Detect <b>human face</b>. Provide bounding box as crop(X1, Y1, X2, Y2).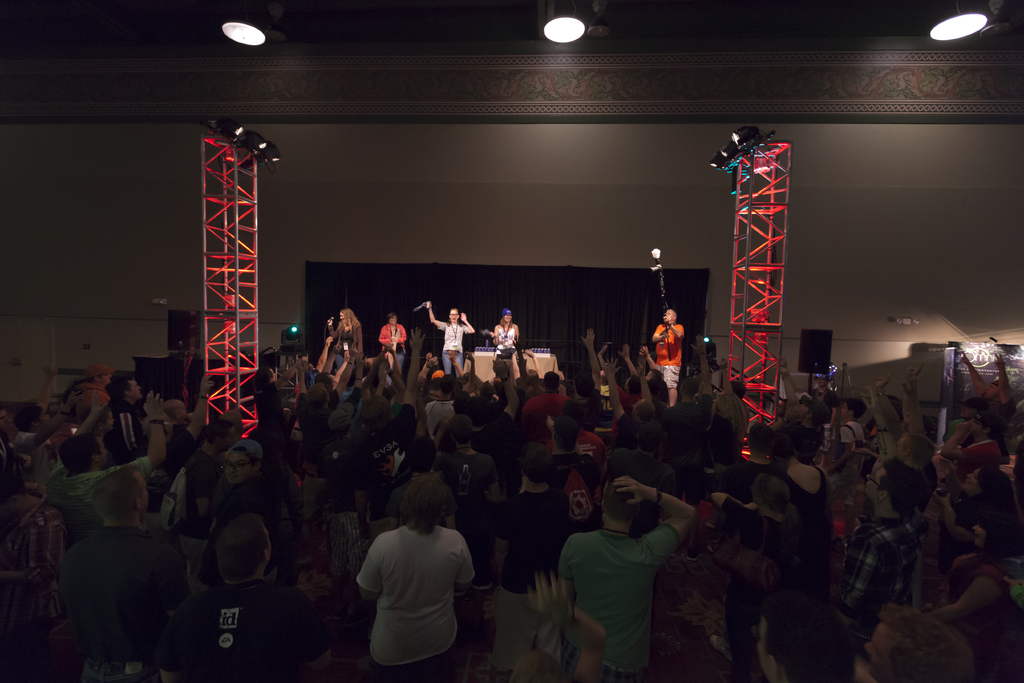
crop(125, 378, 139, 403).
